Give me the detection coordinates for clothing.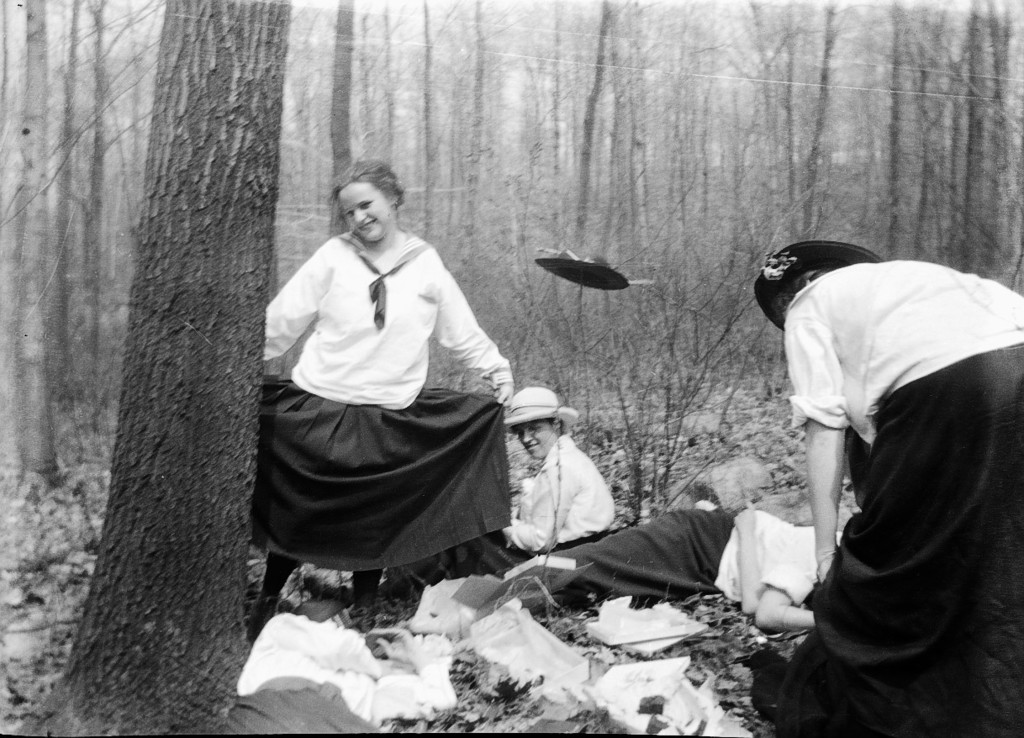
bbox=(269, 237, 521, 602).
